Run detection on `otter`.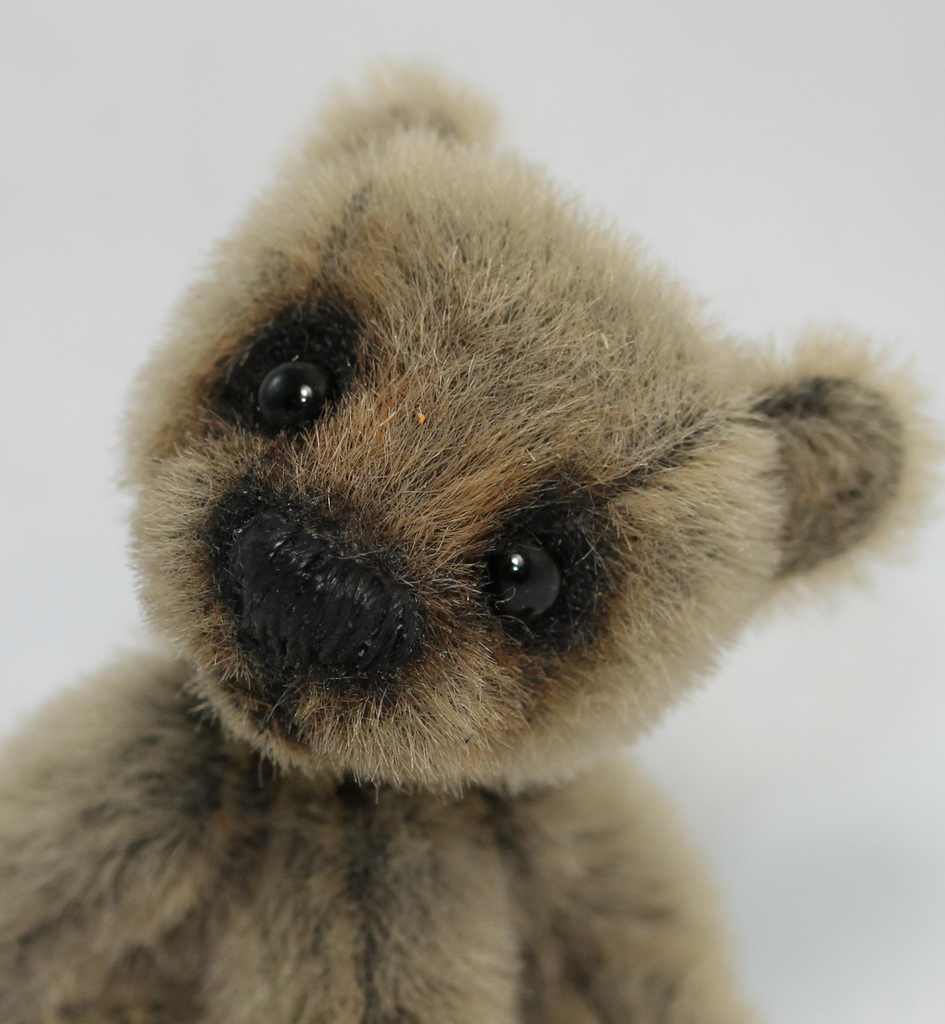
Result: 0:44:944:993.
